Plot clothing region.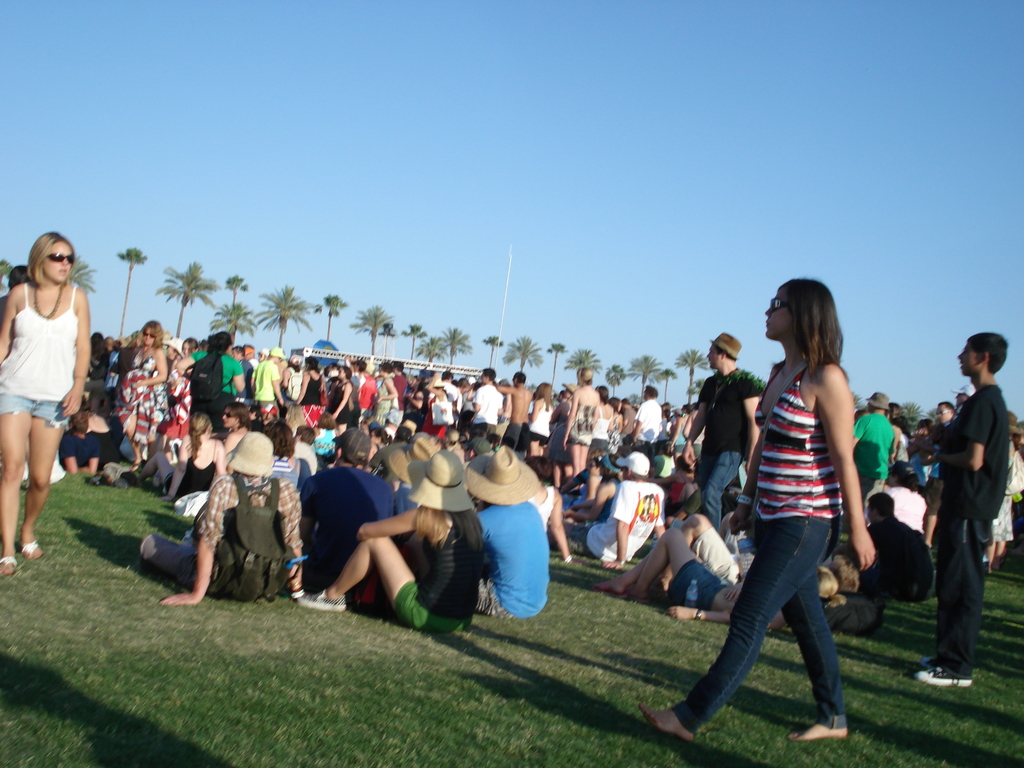
Plotted at (x1=396, y1=518, x2=485, y2=639).
